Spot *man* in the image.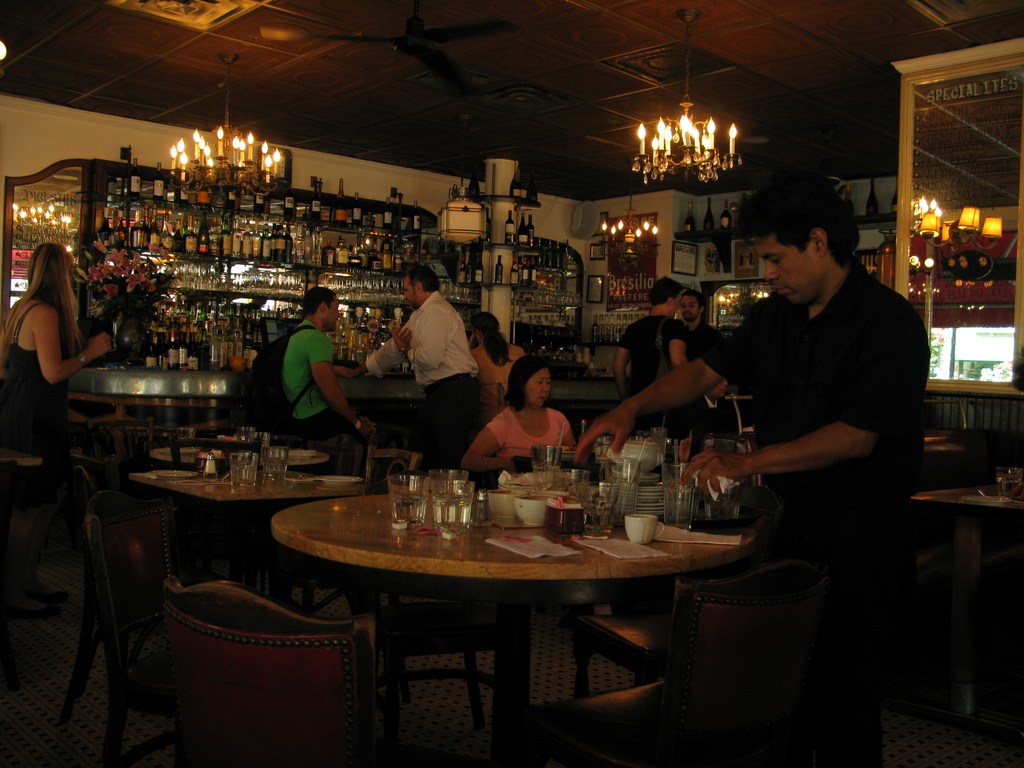
*man* found at pyautogui.locateOnScreen(609, 278, 689, 436).
